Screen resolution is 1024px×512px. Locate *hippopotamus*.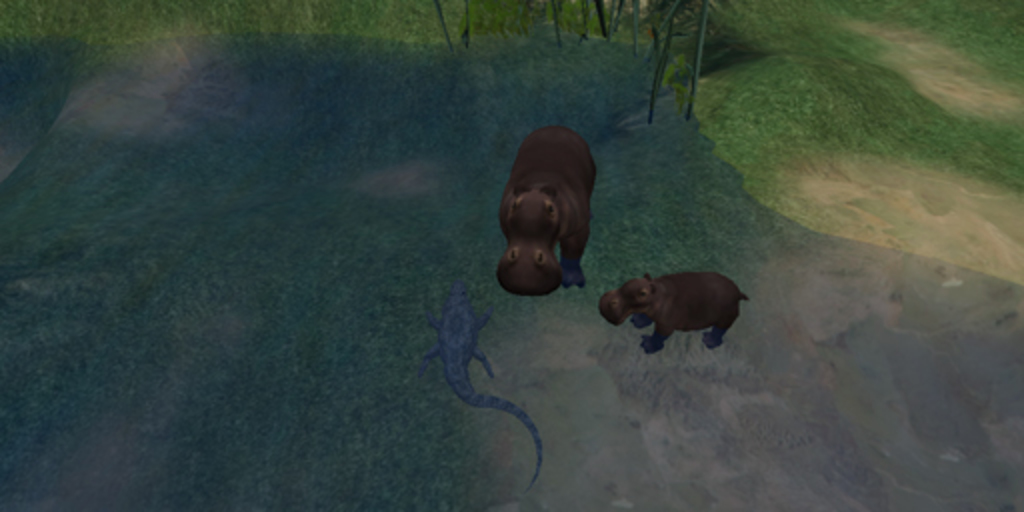
498 124 598 298.
